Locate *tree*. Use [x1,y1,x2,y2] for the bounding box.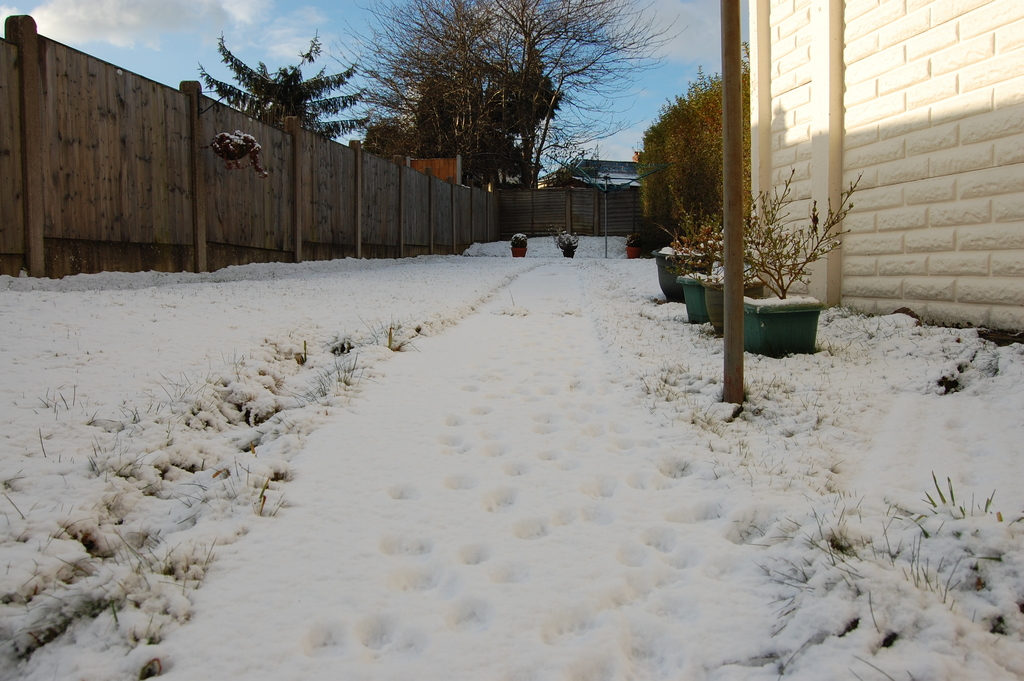
[348,0,646,275].
